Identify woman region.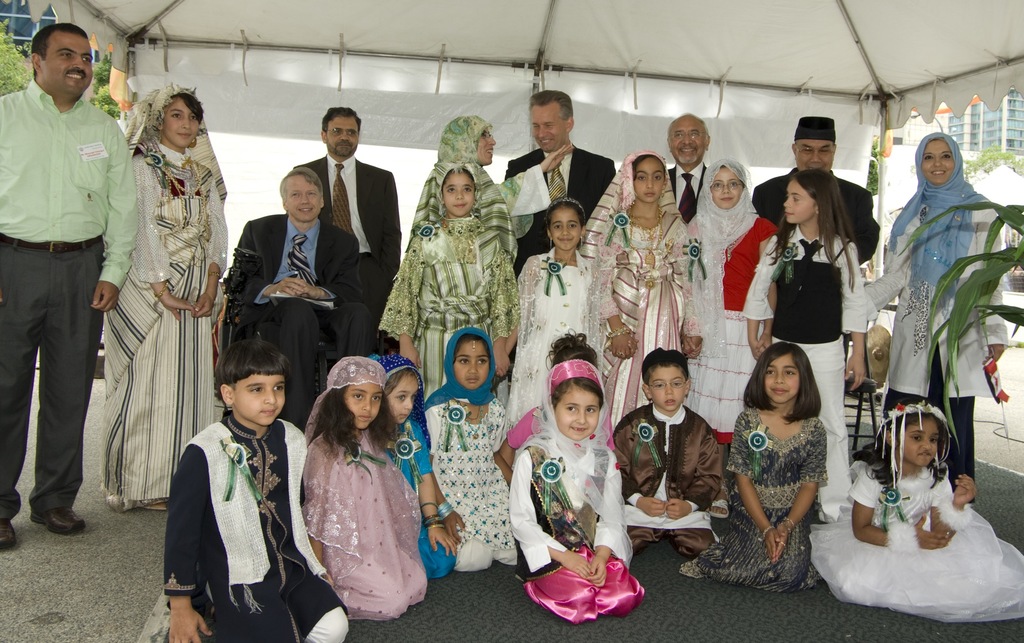
Region: {"left": 406, "top": 112, "right": 575, "bottom": 262}.
